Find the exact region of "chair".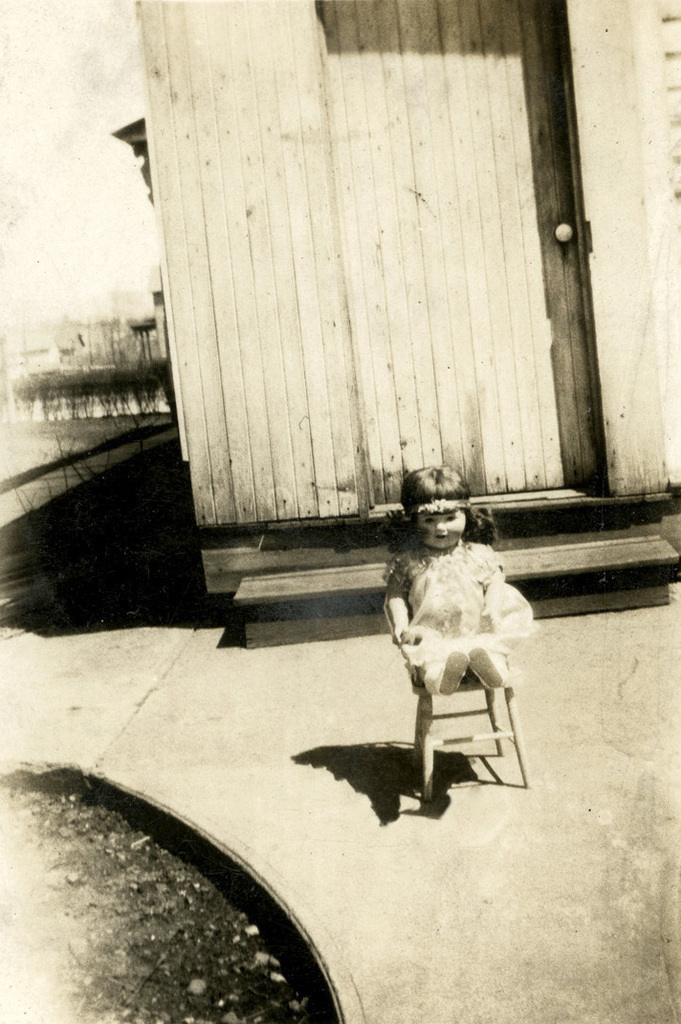
Exact region: select_region(381, 502, 537, 796).
